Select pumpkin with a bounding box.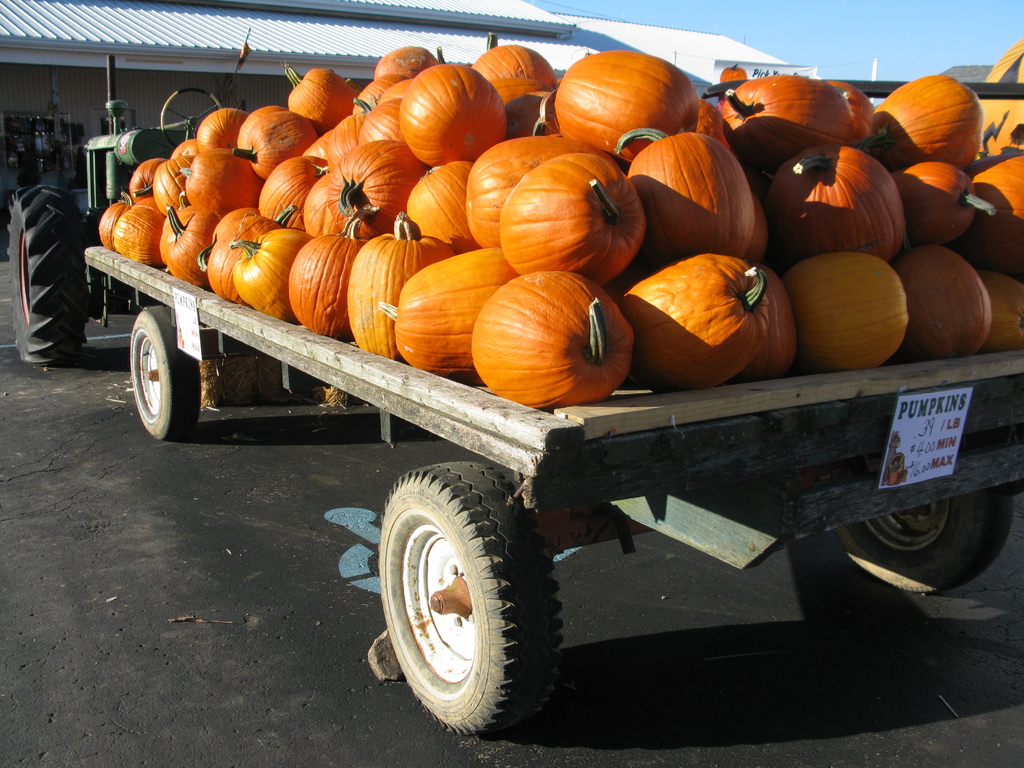
x1=604 y1=252 x2=776 y2=392.
